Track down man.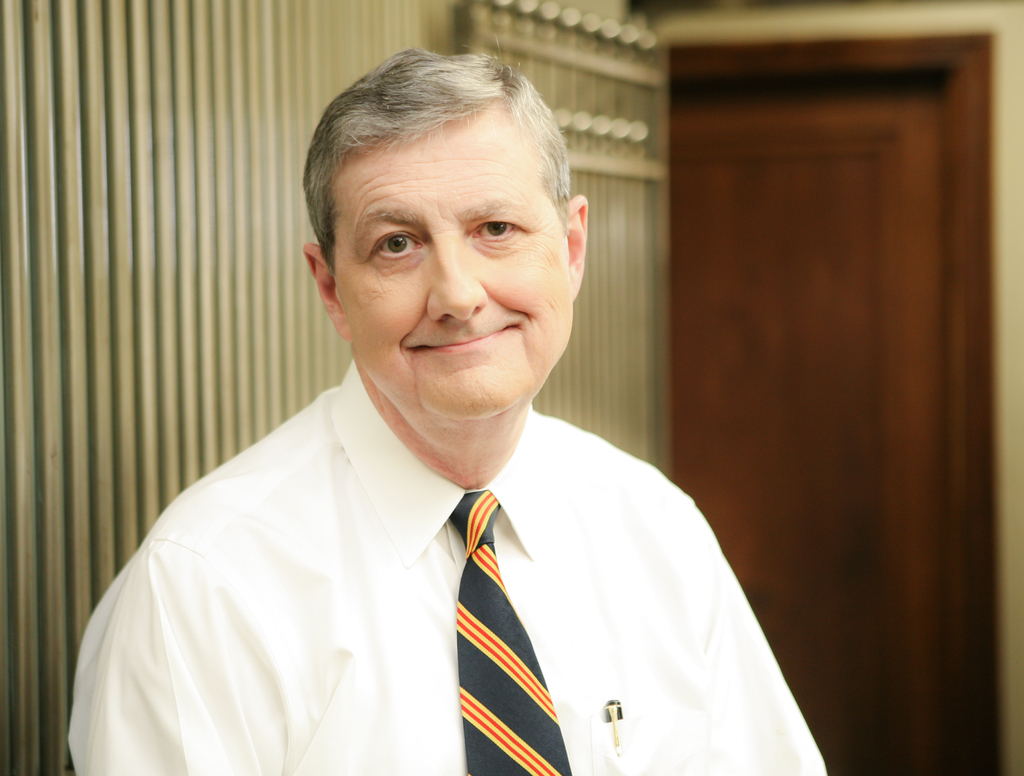
Tracked to (left=58, top=38, right=831, bottom=775).
